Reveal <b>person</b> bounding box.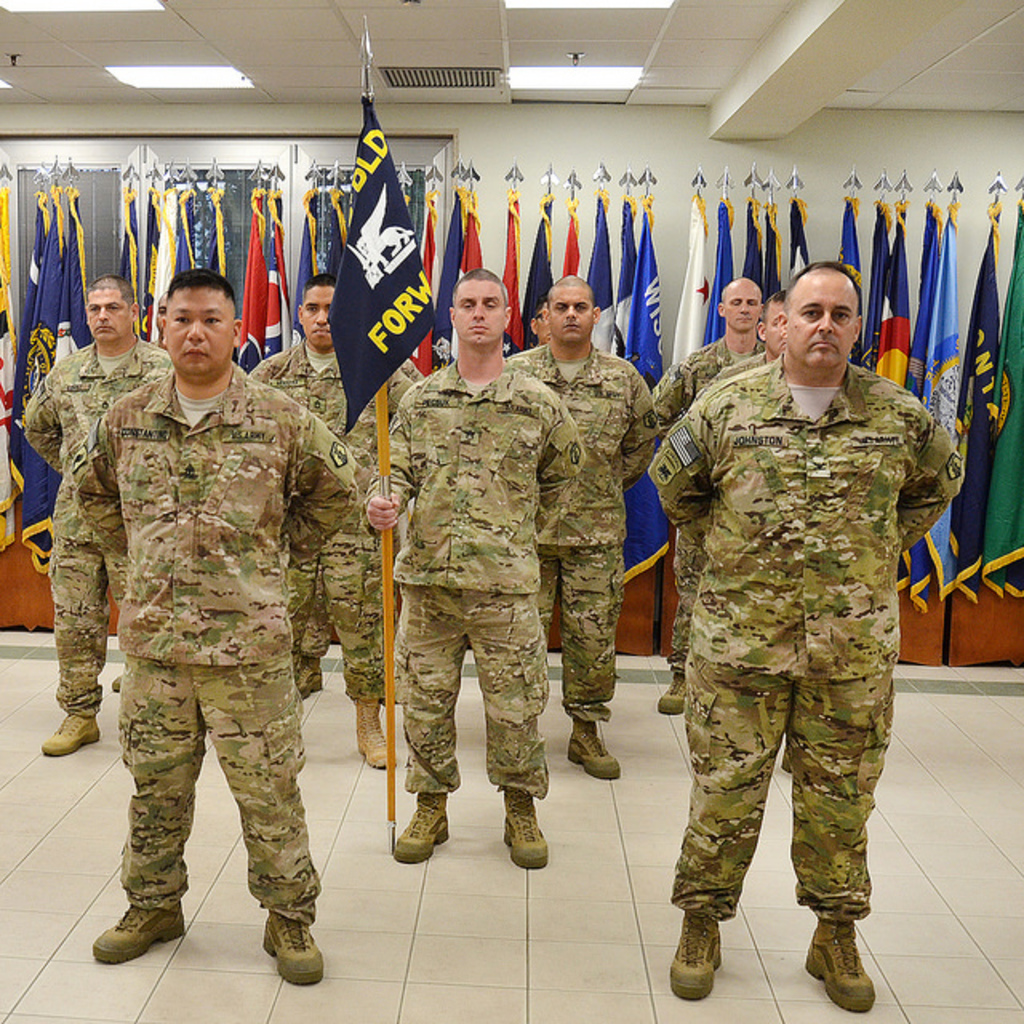
Revealed: <bbox>69, 269, 362, 989</bbox>.
